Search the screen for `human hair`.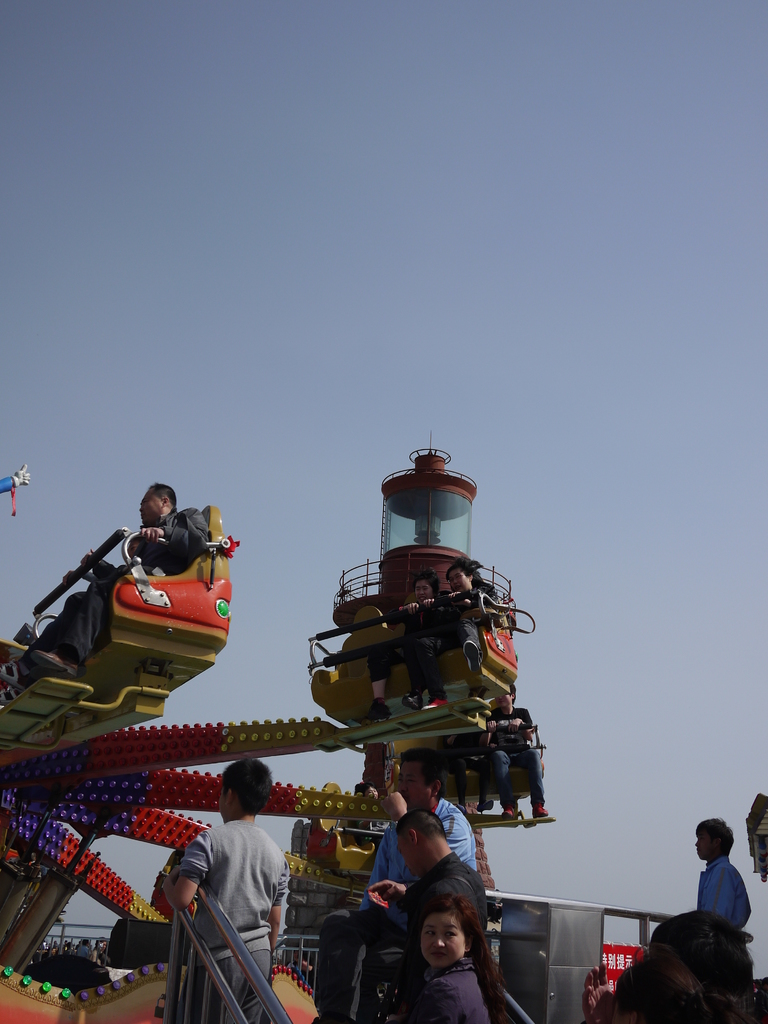
Found at bbox=(355, 780, 371, 798).
